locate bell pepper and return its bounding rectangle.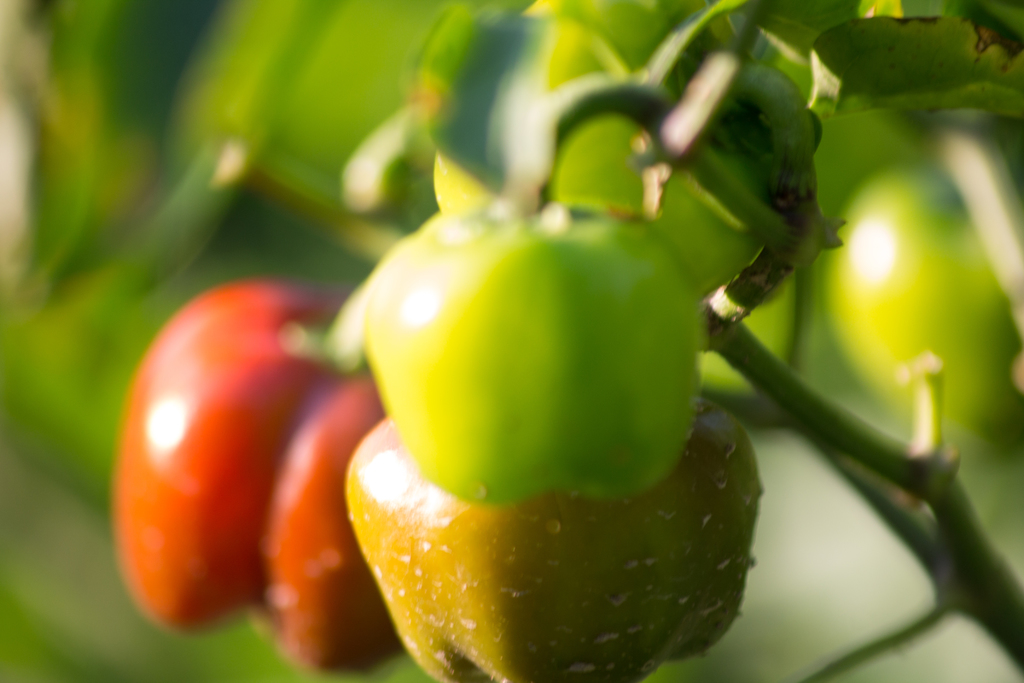
x1=340 y1=411 x2=769 y2=682.
